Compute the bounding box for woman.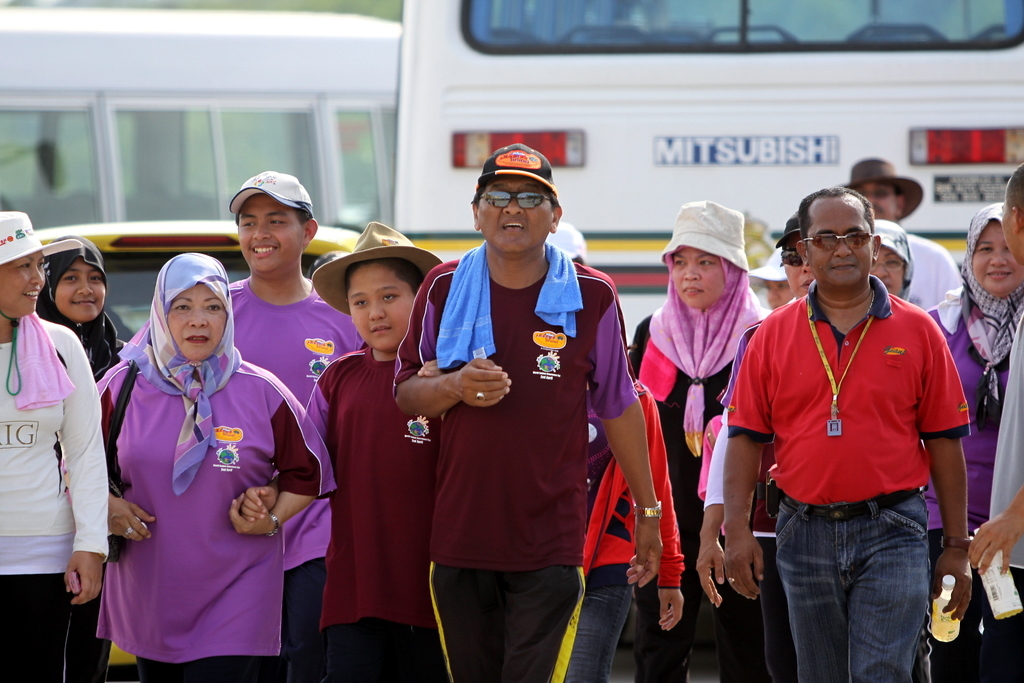
rect(34, 232, 131, 378).
